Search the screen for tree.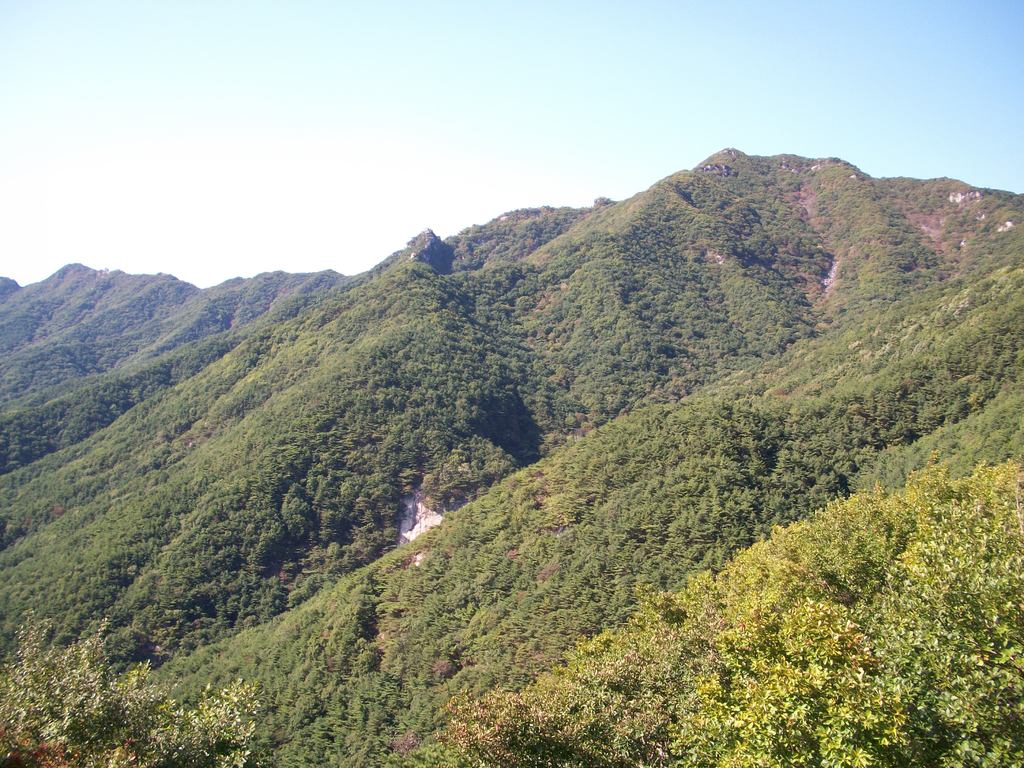
Found at detection(0, 598, 264, 767).
